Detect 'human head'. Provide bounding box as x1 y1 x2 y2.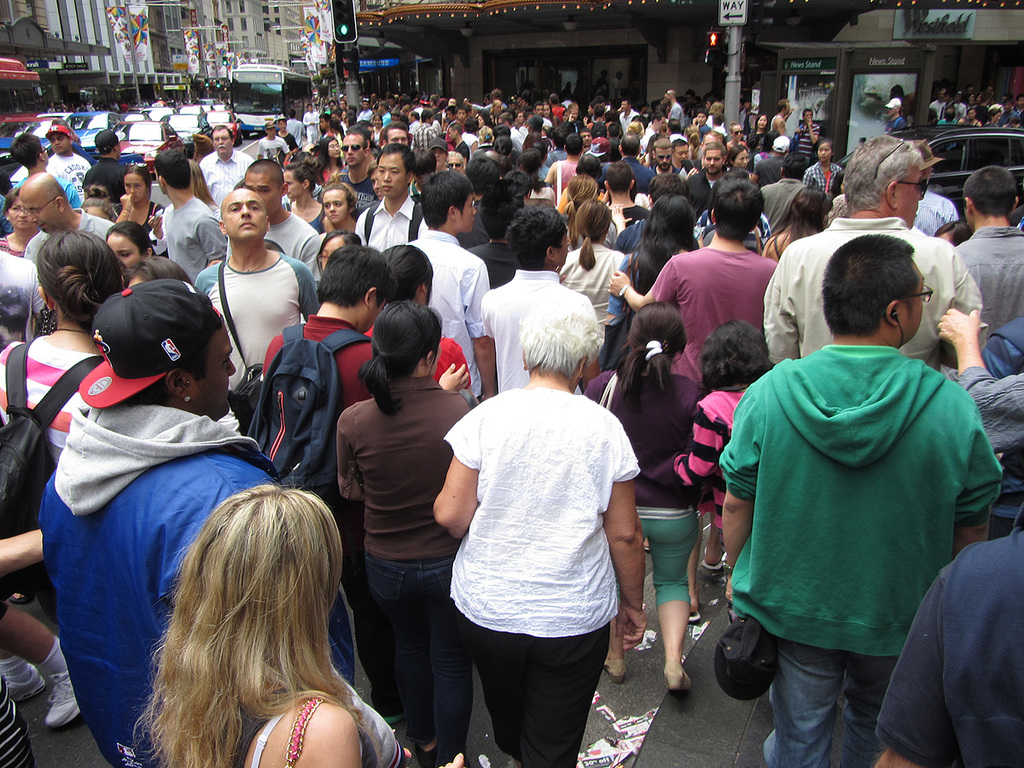
704 140 726 171.
